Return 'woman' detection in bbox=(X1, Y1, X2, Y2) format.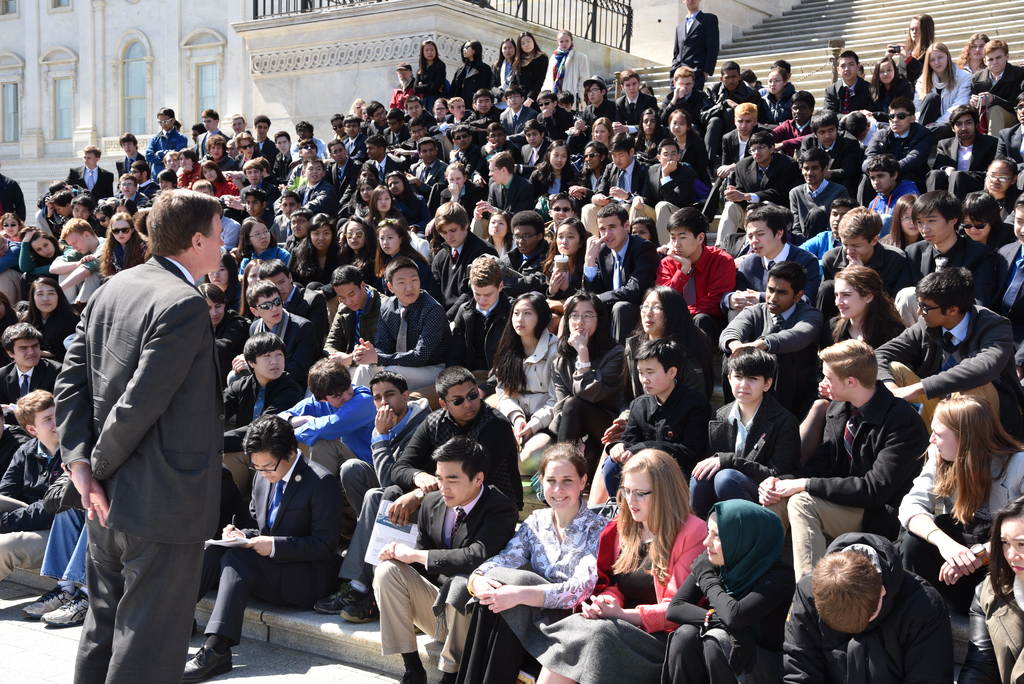
bbox=(416, 42, 447, 97).
